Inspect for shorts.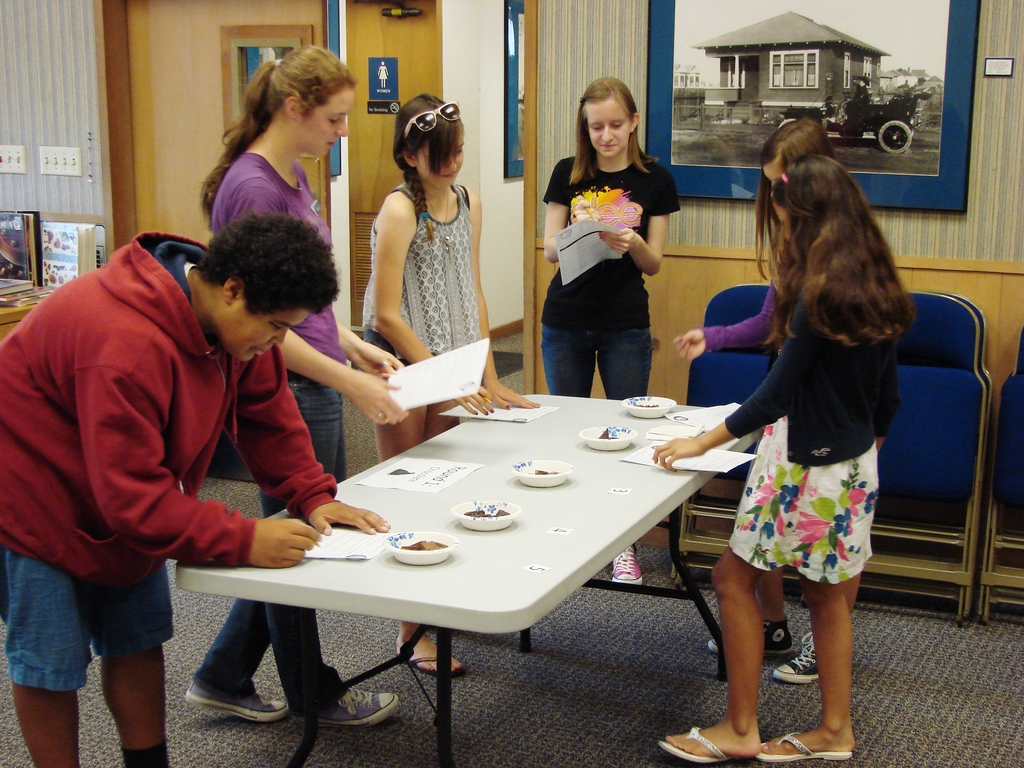
Inspection: bbox=[725, 471, 885, 607].
